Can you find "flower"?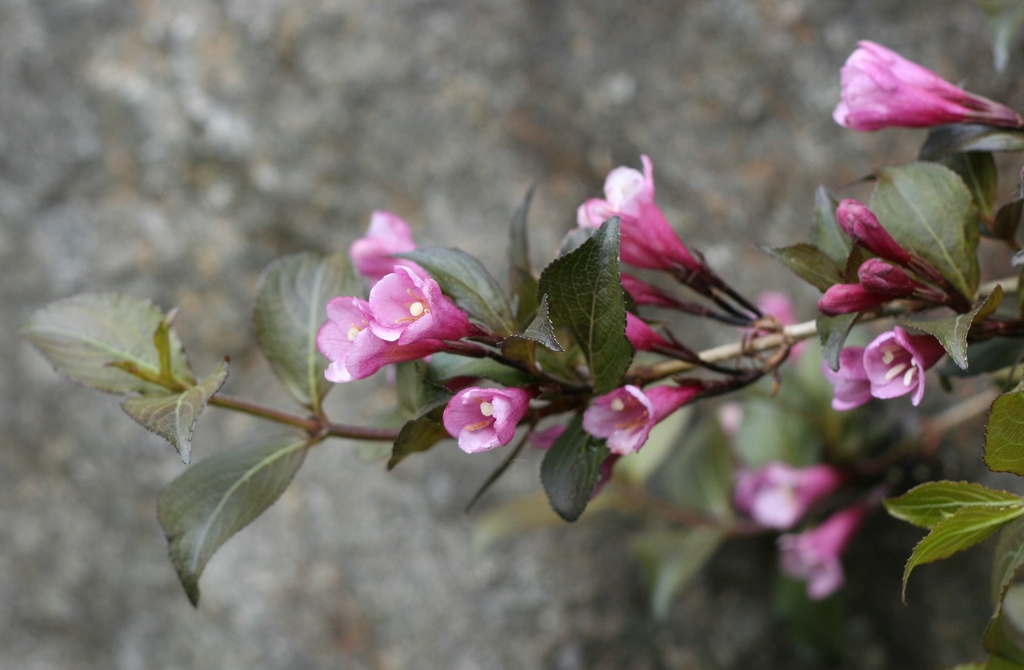
Yes, bounding box: BBox(316, 293, 428, 379).
